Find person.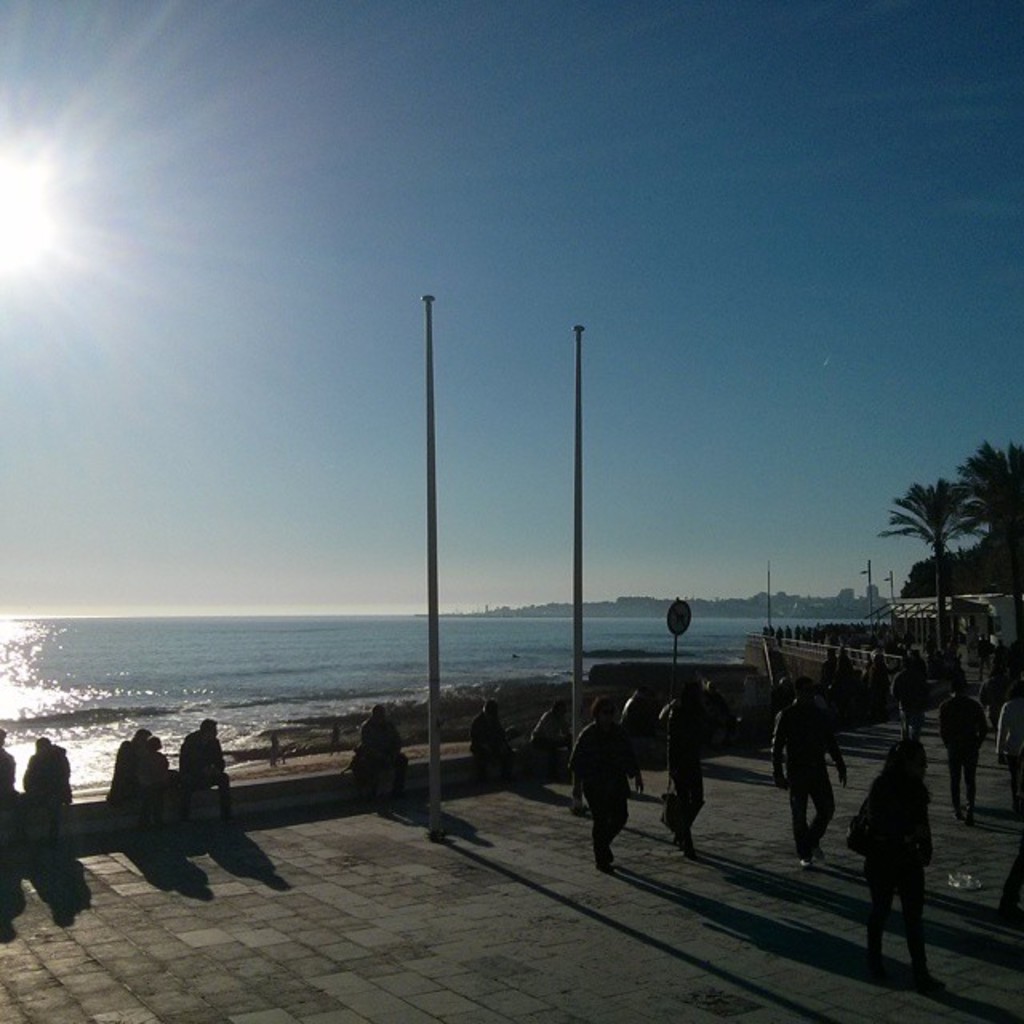
rect(656, 680, 733, 861).
